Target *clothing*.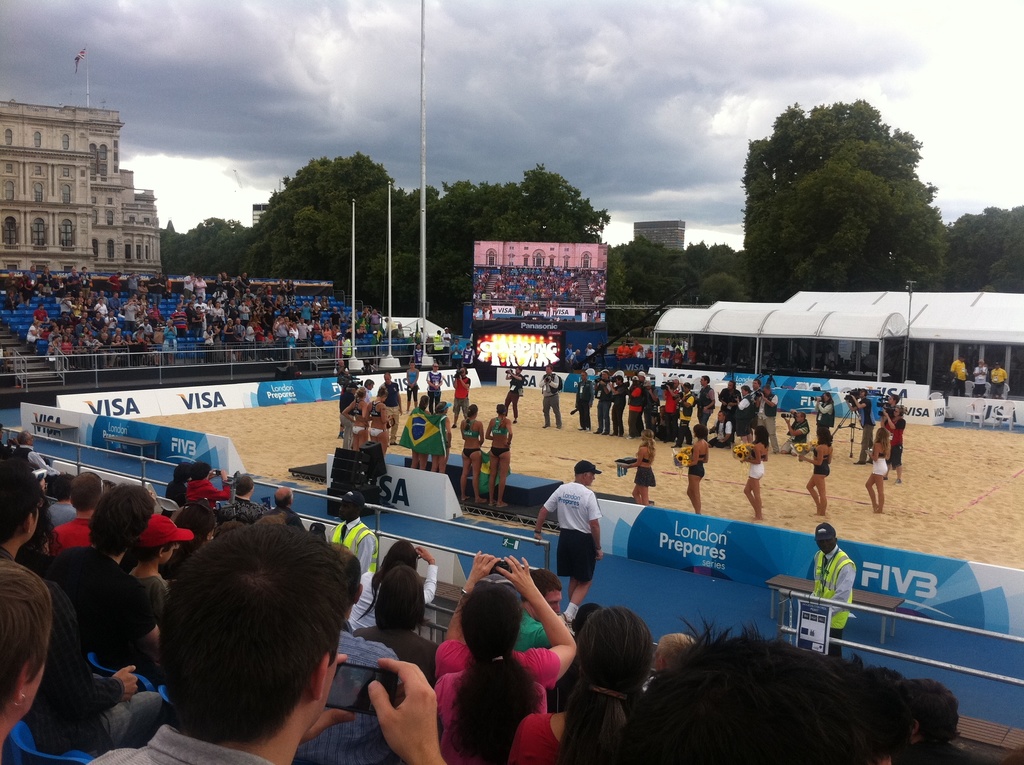
Target region: (x1=406, y1=369, x2=421, y2=406).
